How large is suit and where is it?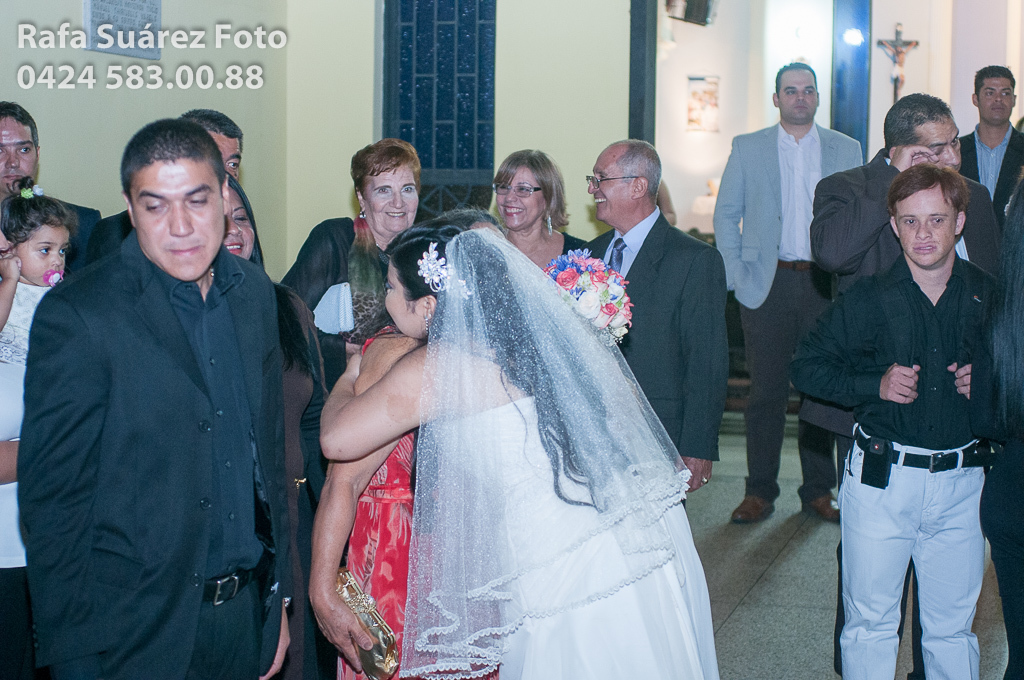
Bounding box: box=[711, 121, 868, 503].
